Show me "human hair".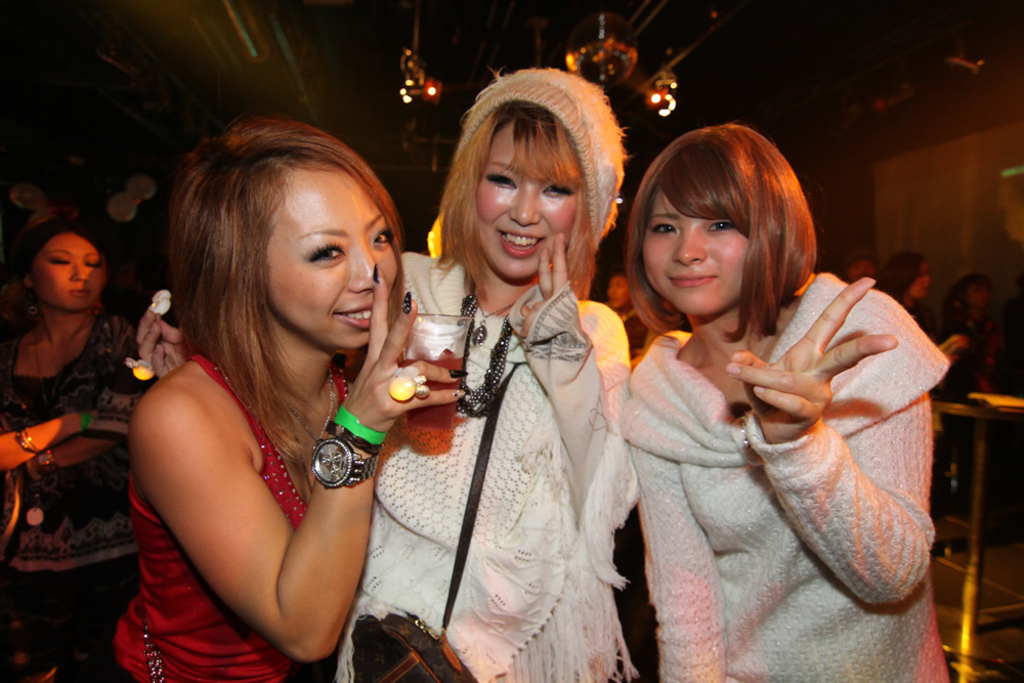
"human hair" is here: bbox=[0, 210, 115, 331].
